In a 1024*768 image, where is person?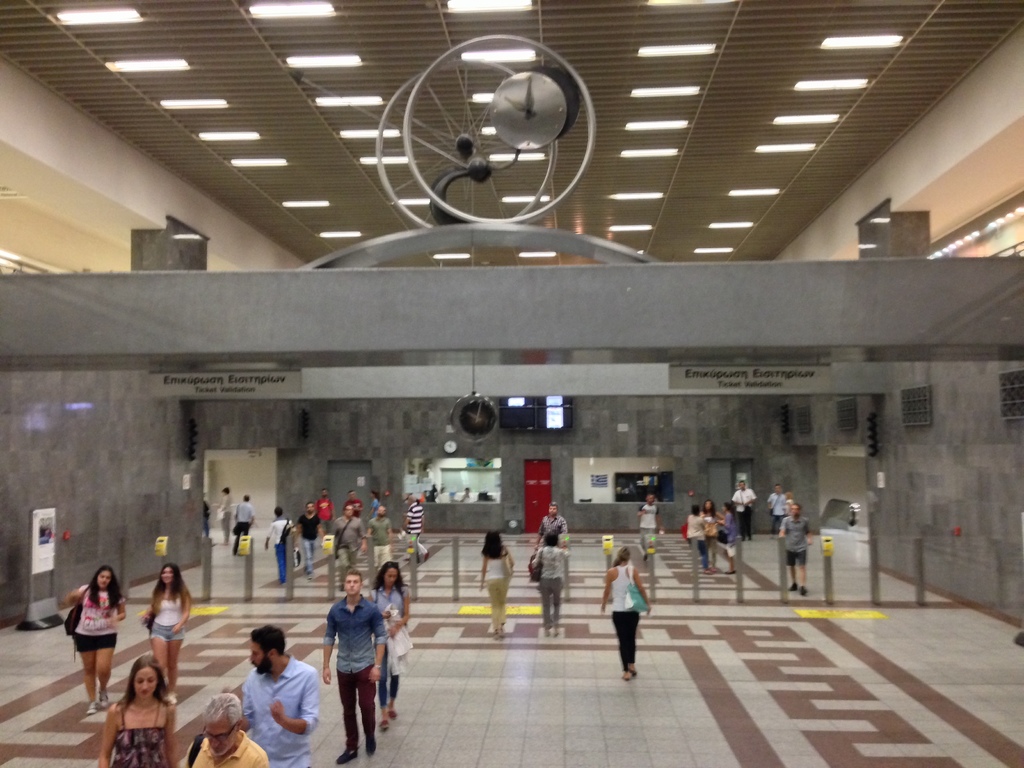
region(148, 561, 194, 695).
